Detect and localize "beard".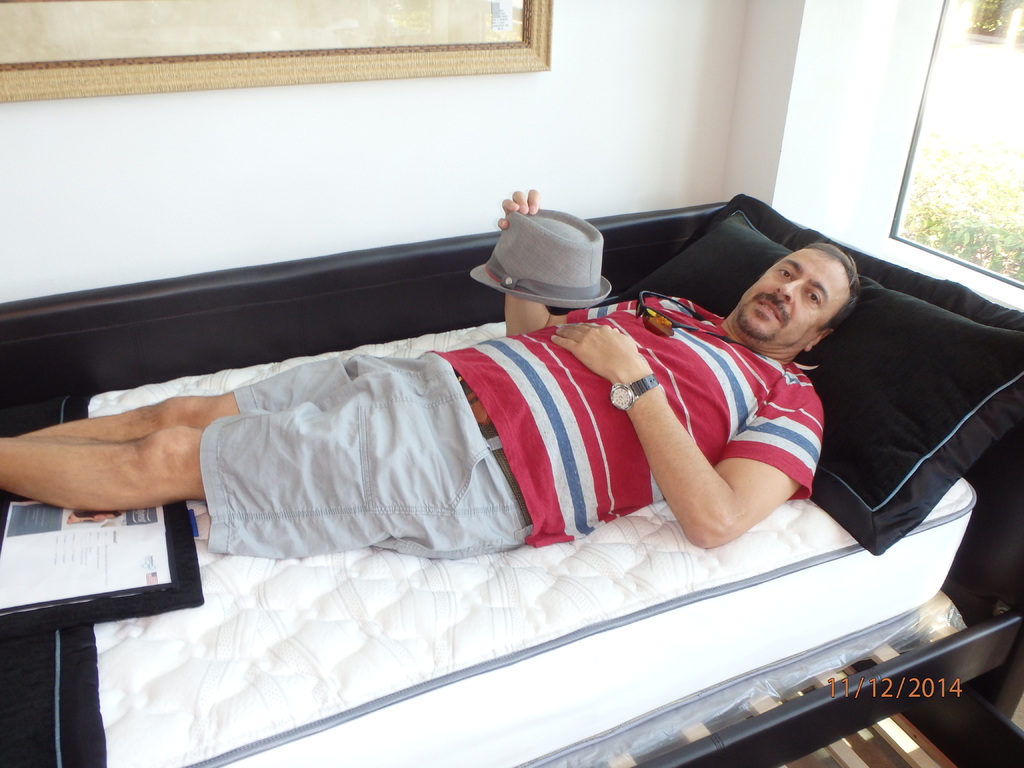
Localized at {"x1": 735, "y1": 300, "x2": 780, "y2": 344}.
